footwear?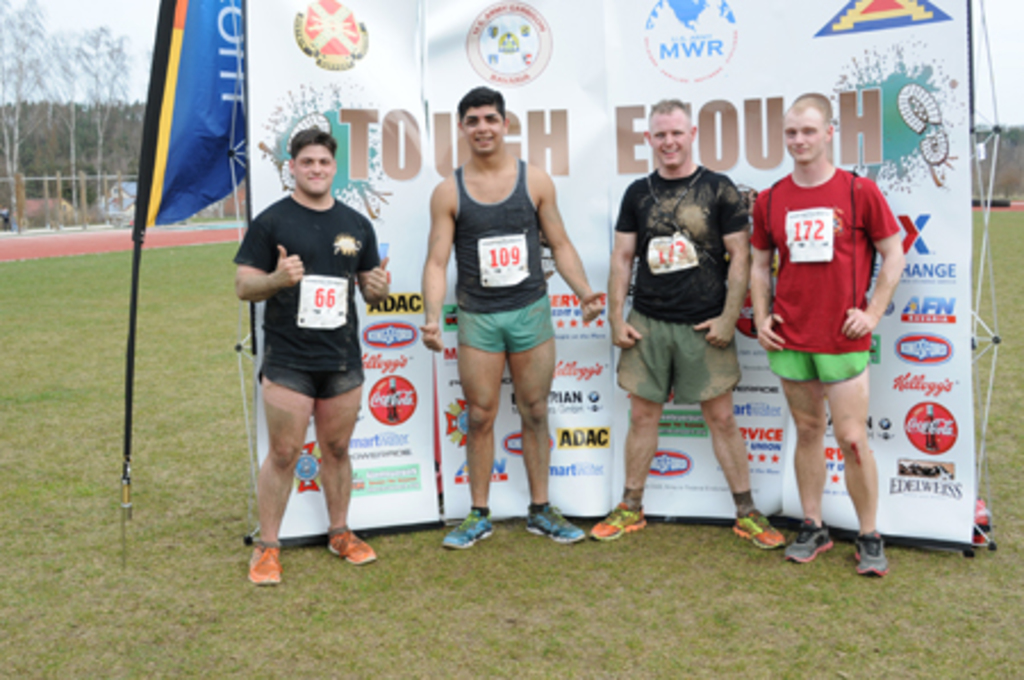
crop(783, 519, 833, 562)
